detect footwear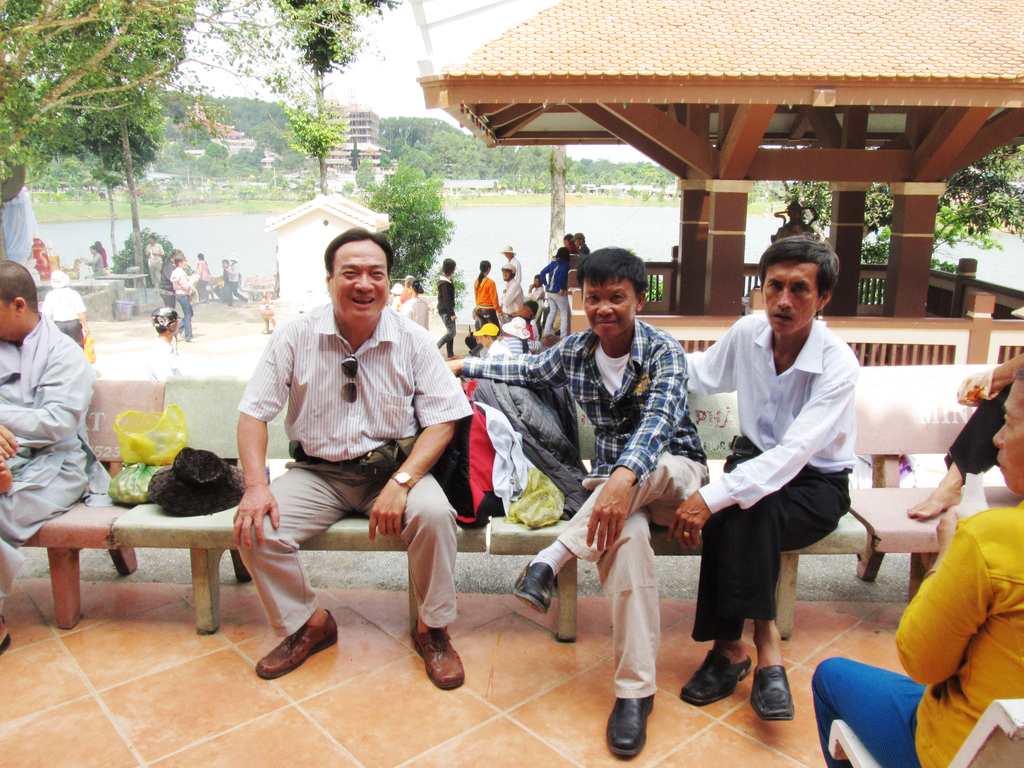
(0, 632, 12, 651)
